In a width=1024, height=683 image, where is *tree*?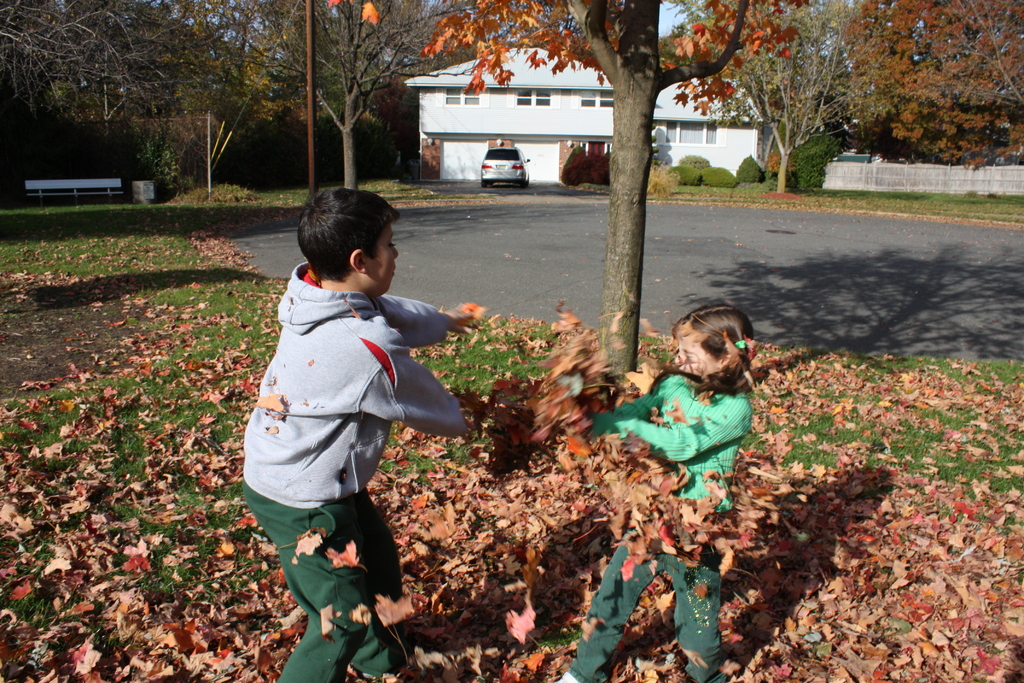
0:0:87:179.
